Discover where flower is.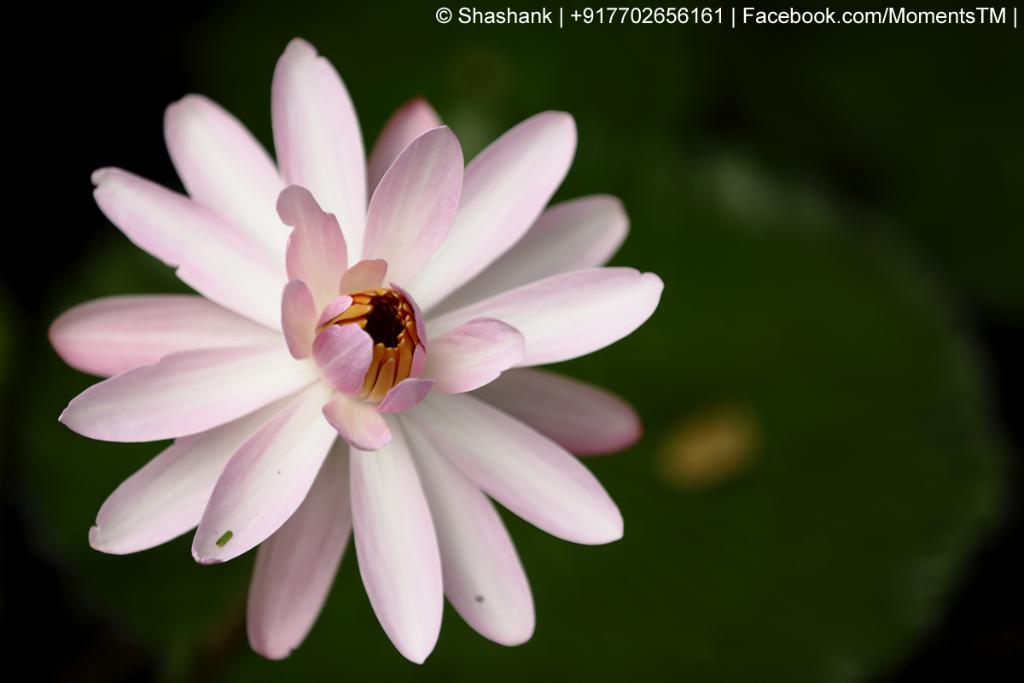
Discovered at select_region(46, 36, 661, 667).
